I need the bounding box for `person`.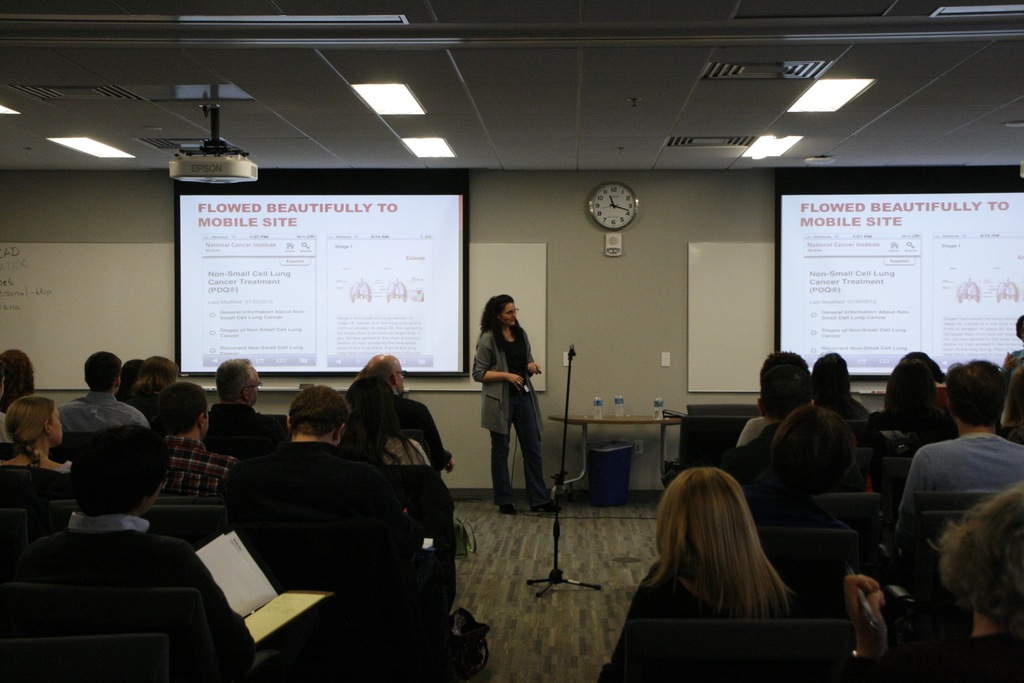
Here it is: {"left": 765, "top": 403, "right": 852, "bottom": 532}.
